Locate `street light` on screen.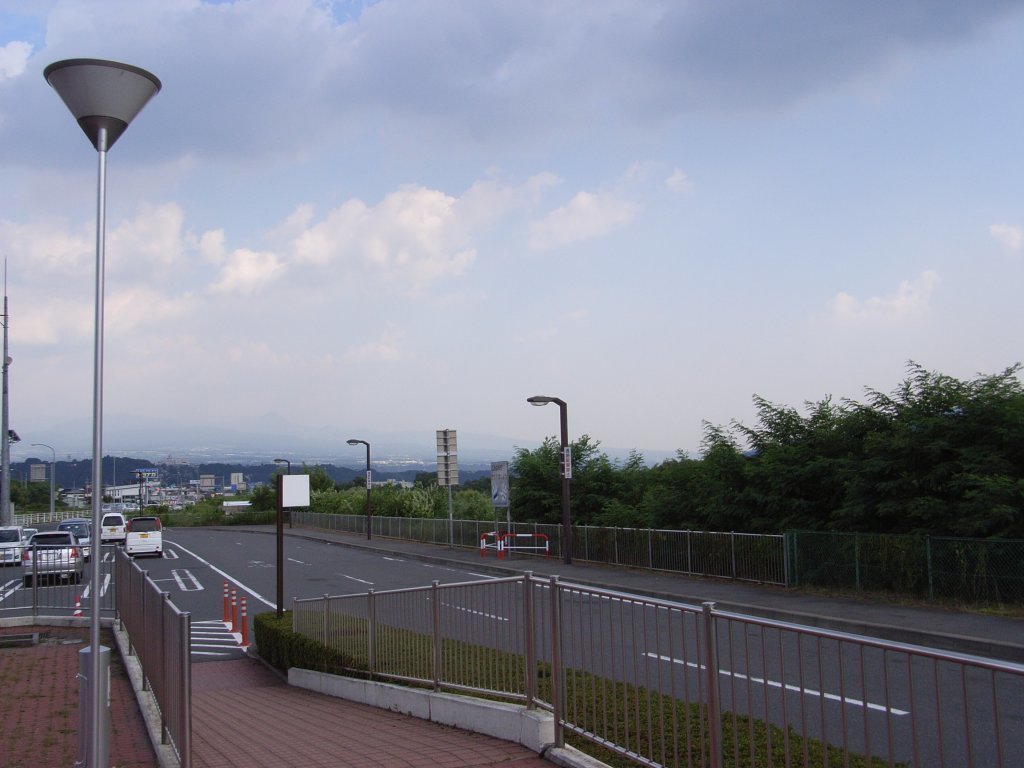
On screen at Rect(342, 438, 371, 540).
